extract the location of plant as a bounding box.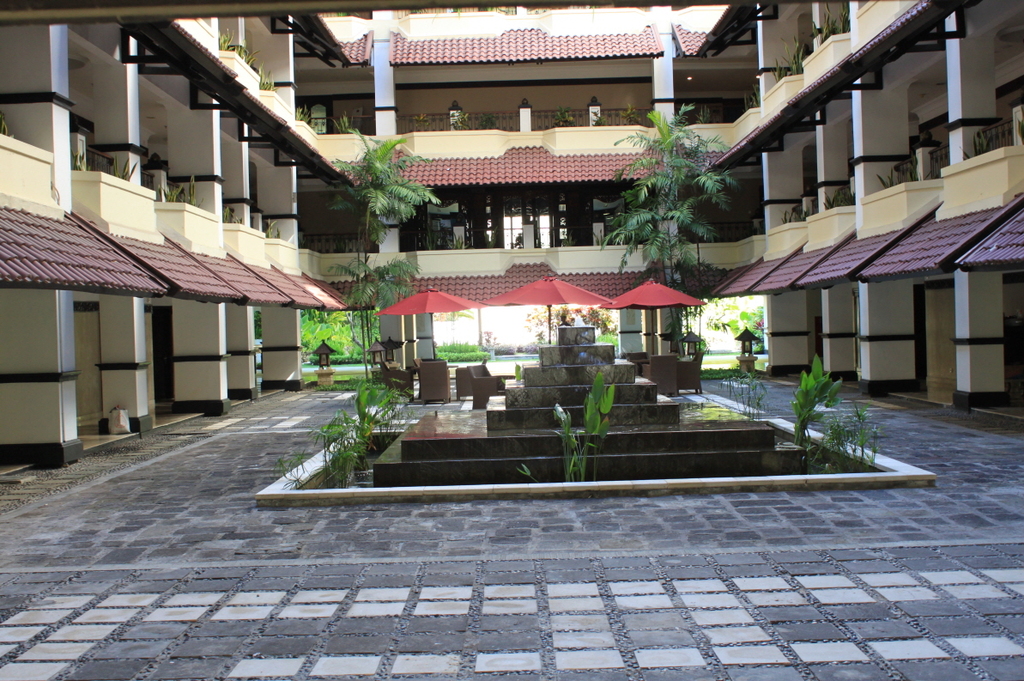
(left=588, top=114, right=609, bottom=130).
